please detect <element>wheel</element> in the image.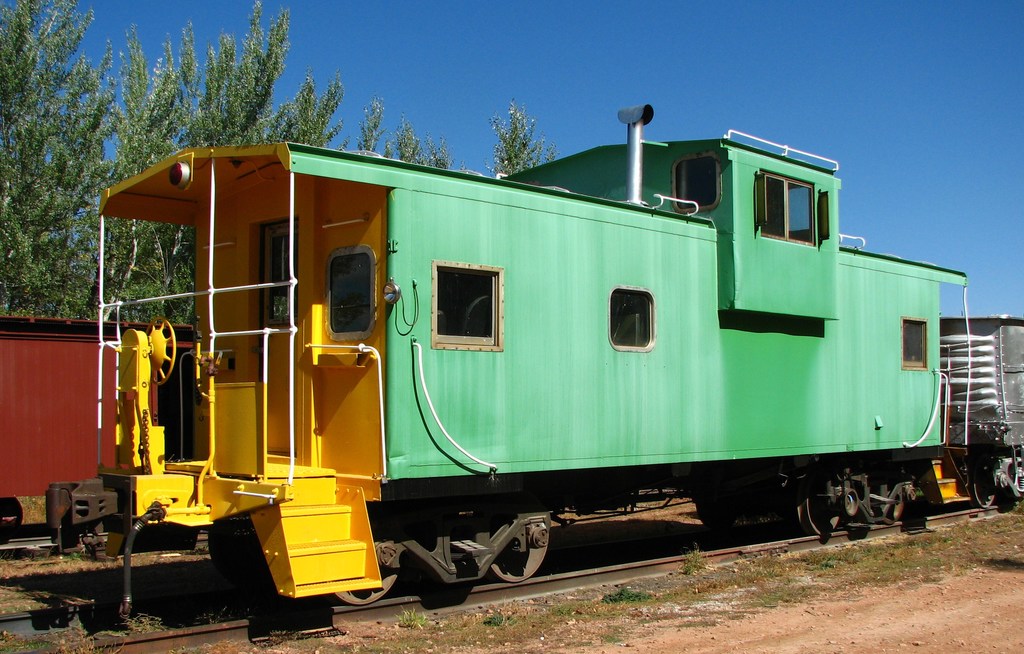
973:462:998:511.
